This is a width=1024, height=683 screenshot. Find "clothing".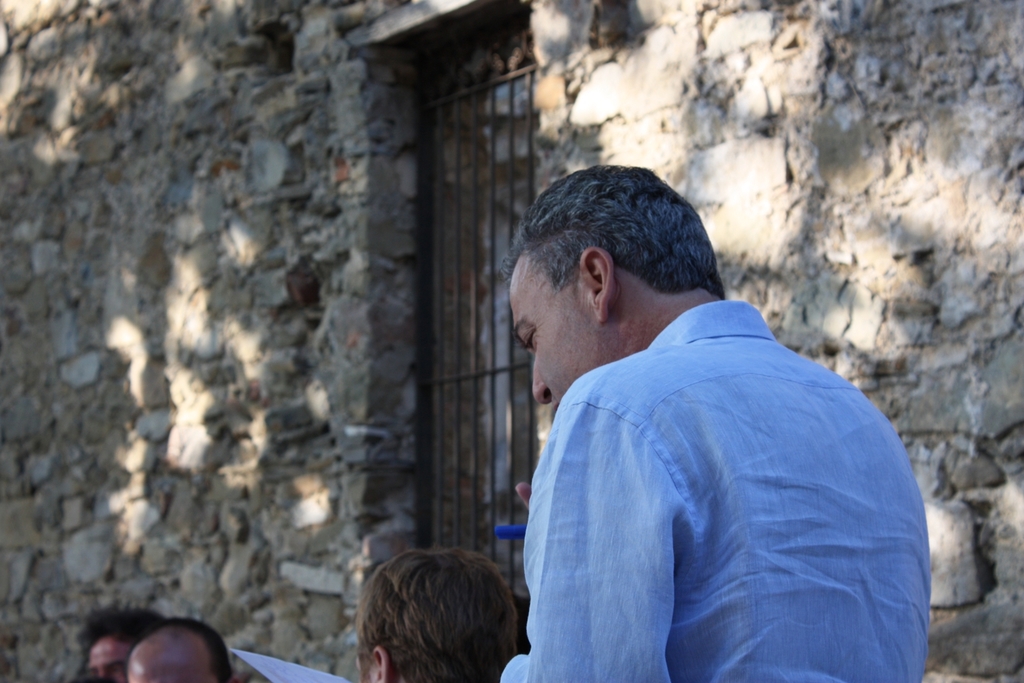
Bounding box: bbox=(493, 242, 931, 668).
